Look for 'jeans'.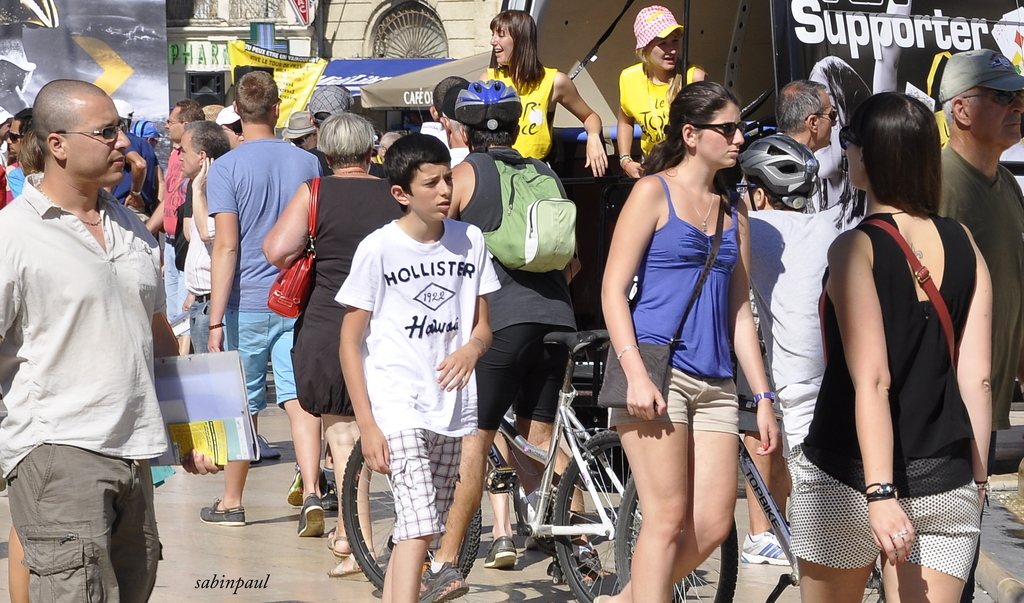
Found: region(375, 441, 477, 551).
